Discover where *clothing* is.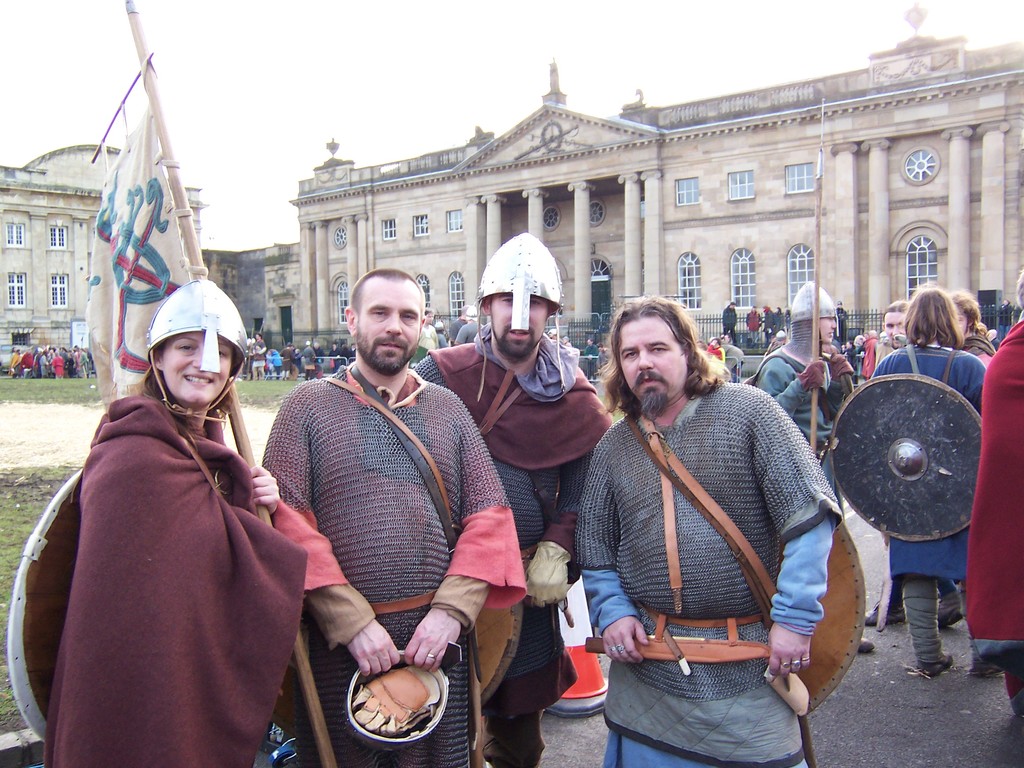
Discovered at (258, 361, 525, 767).
